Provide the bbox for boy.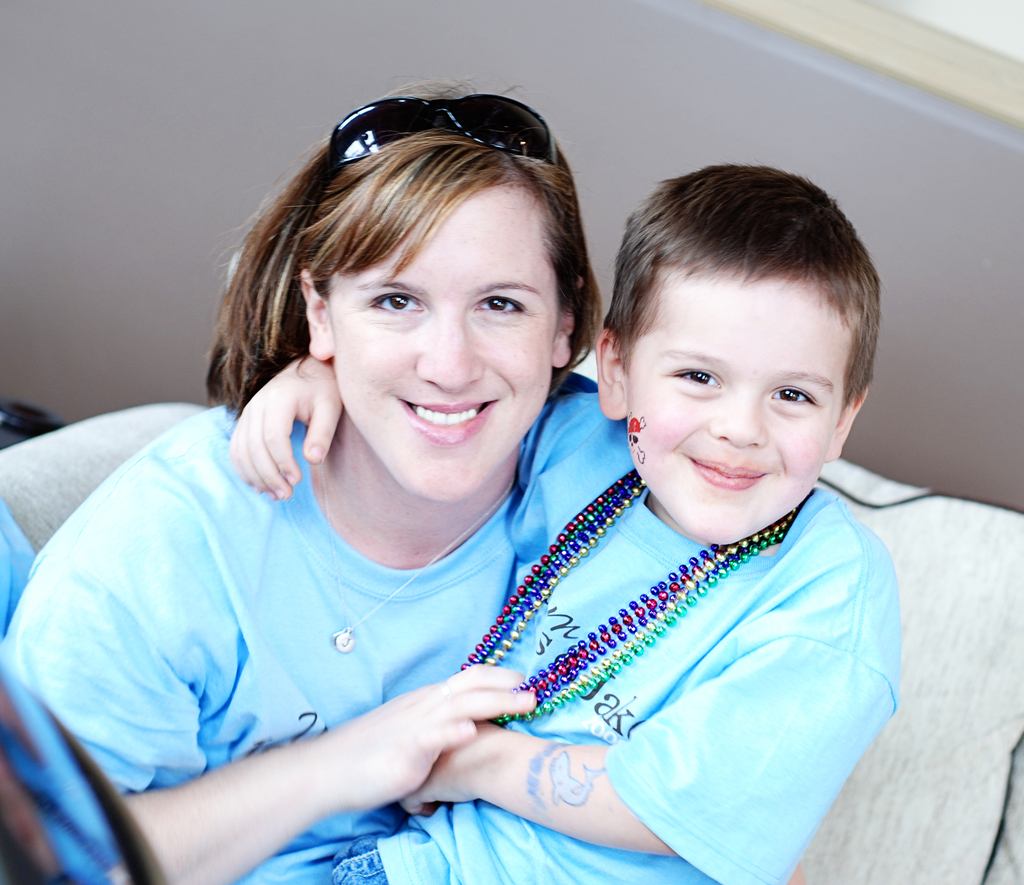
230,168,897,883.
